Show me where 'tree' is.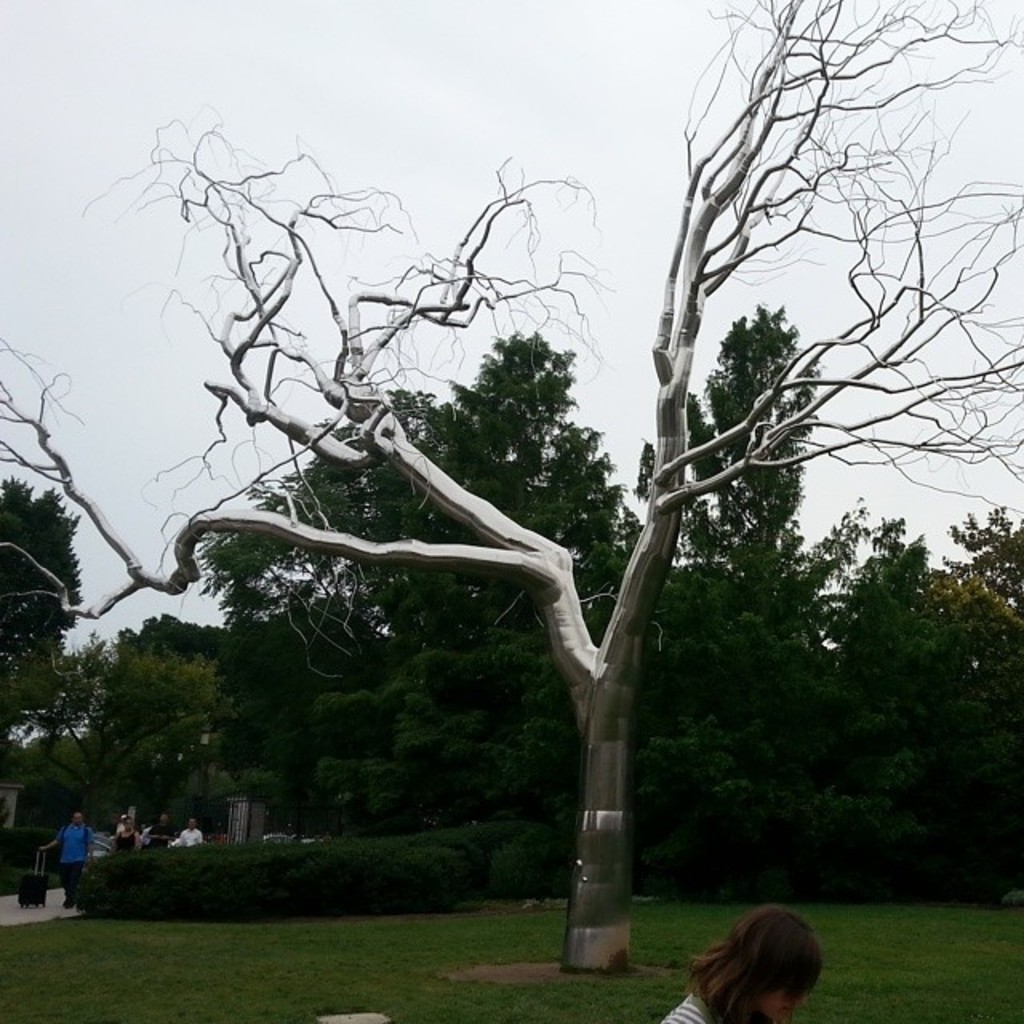
'tree' is at box(0, 626, 242, 851).
